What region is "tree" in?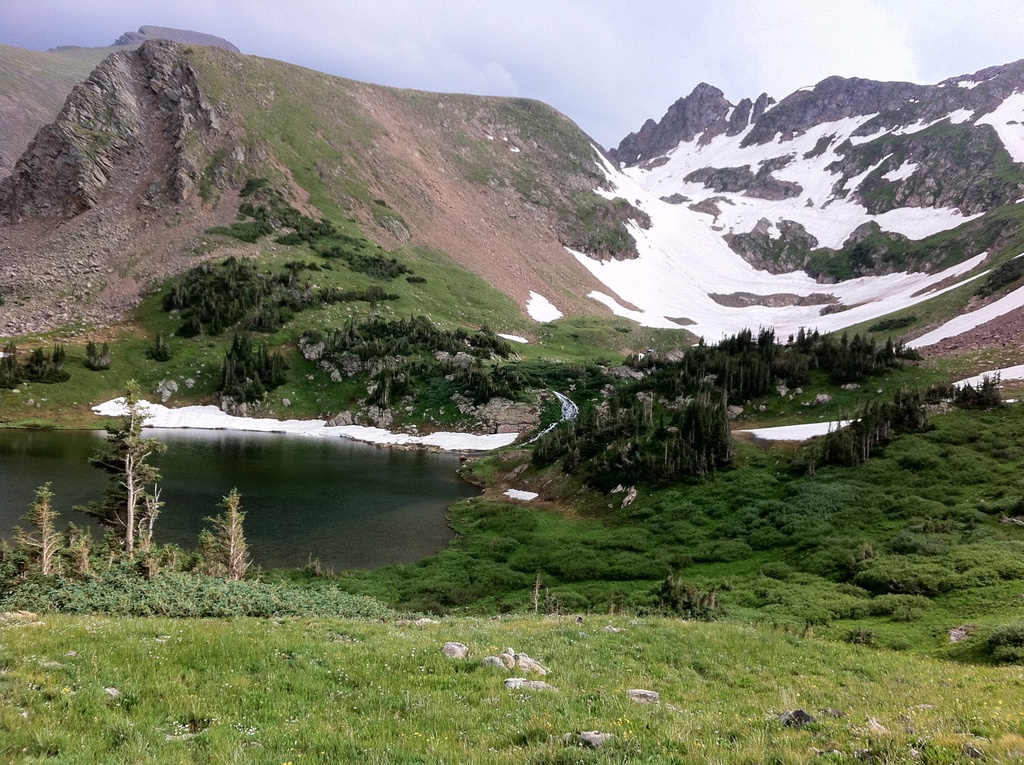
[196,489,261,576].
